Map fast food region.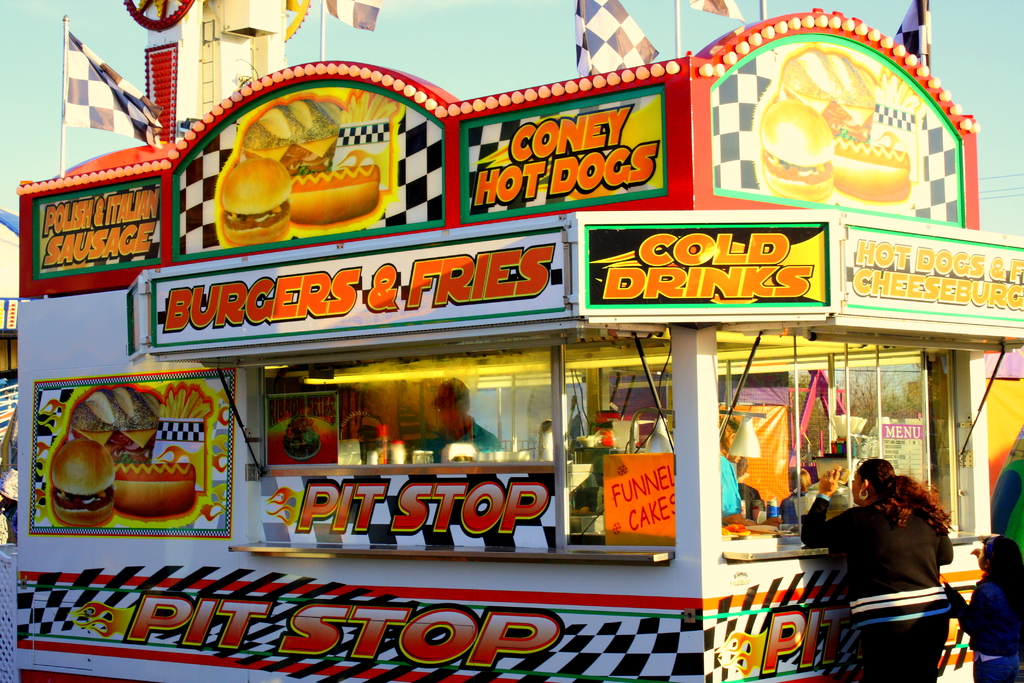
Mapped to (241,99,346,173).
